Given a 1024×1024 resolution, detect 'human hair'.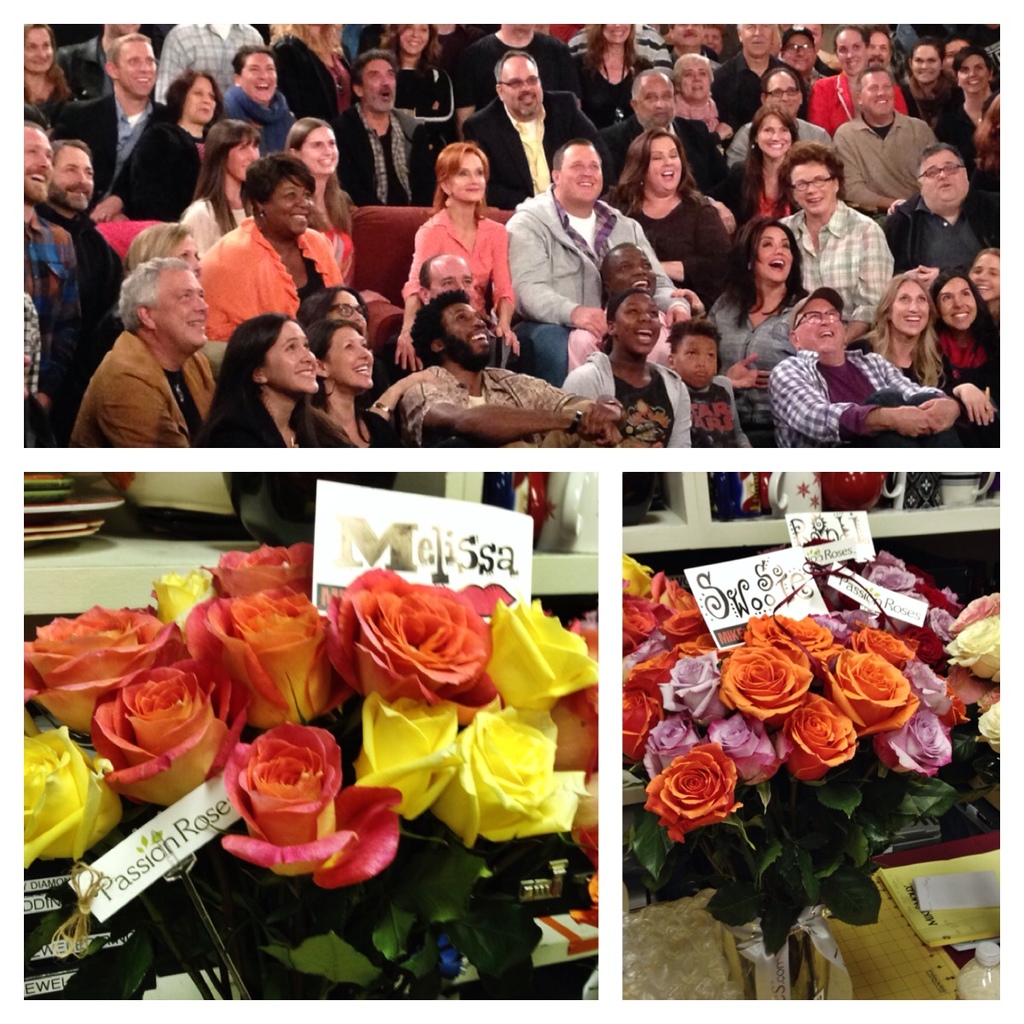
bbox=[104, 33, 152, 72].
